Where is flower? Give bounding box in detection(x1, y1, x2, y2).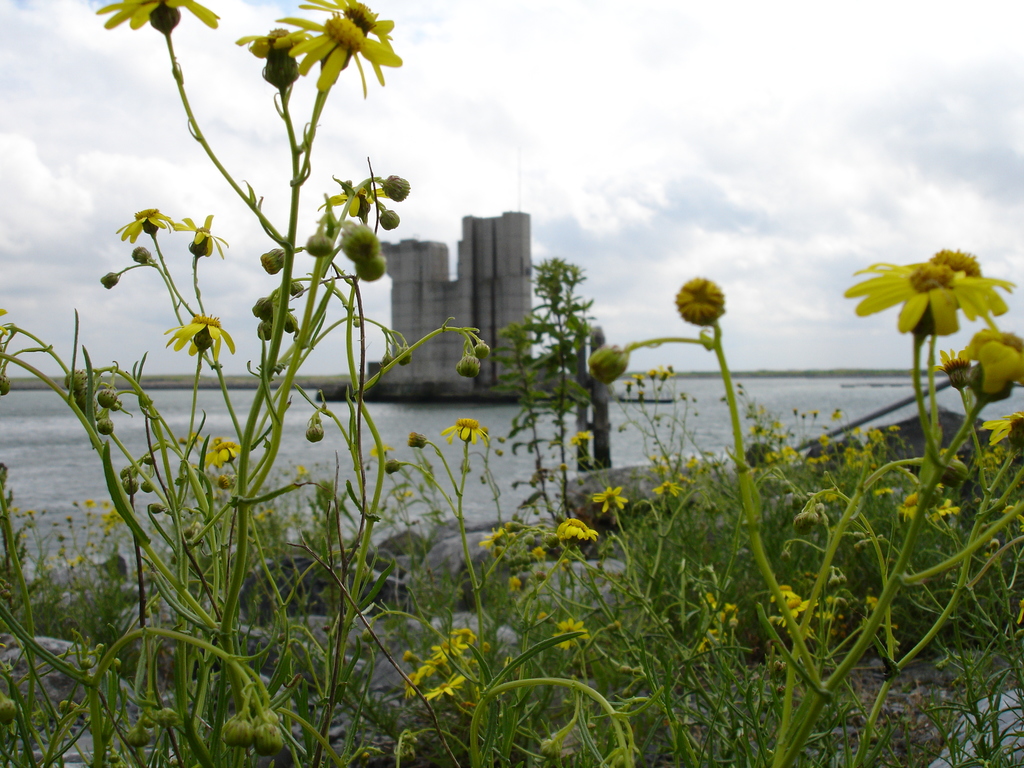
detection(958, 323, 1023, 394).
